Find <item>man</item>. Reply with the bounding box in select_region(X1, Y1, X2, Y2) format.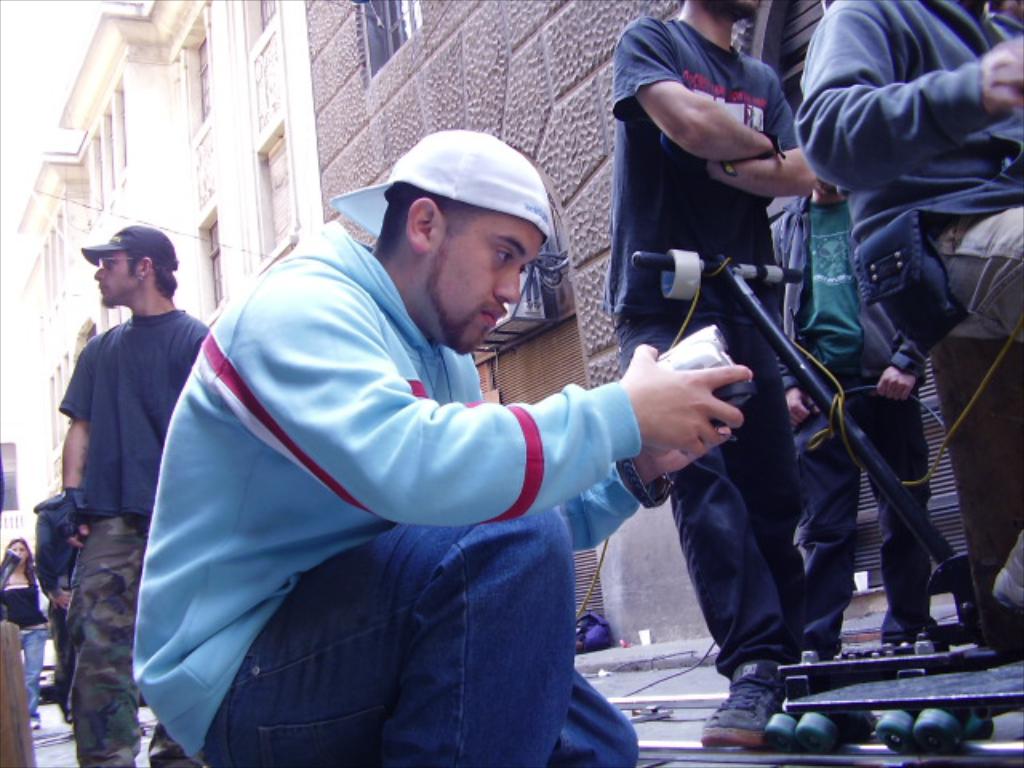
select_region(774, 170, 926, 650).
